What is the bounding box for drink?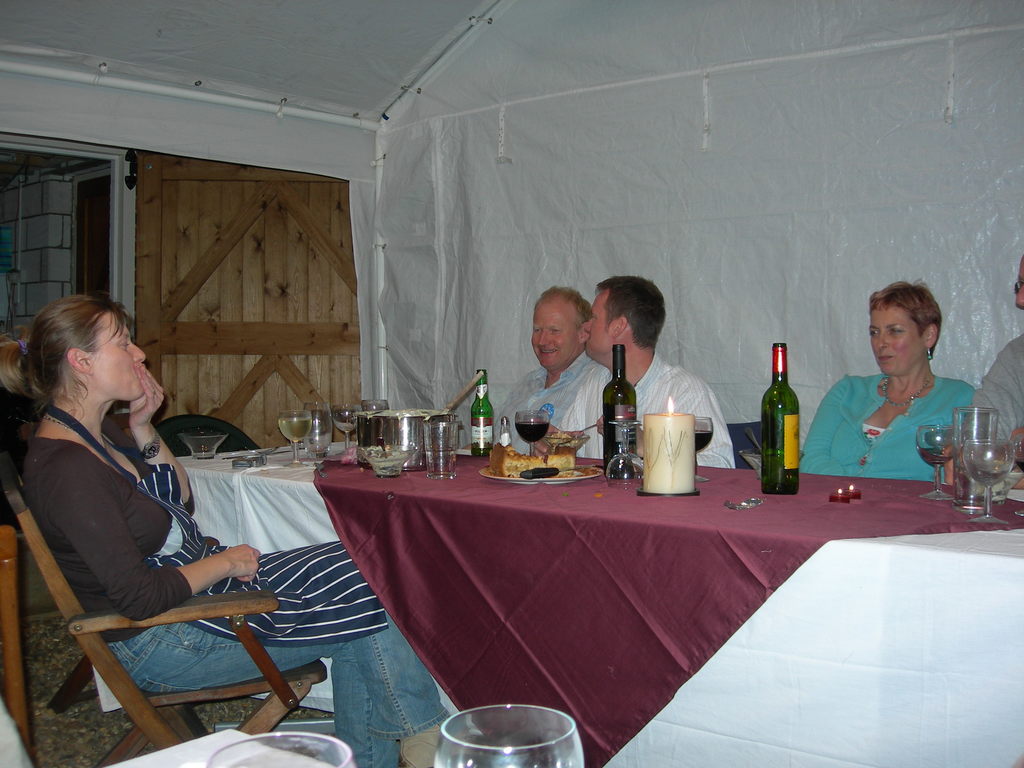
<box>1019,454,1023,479</box>.
